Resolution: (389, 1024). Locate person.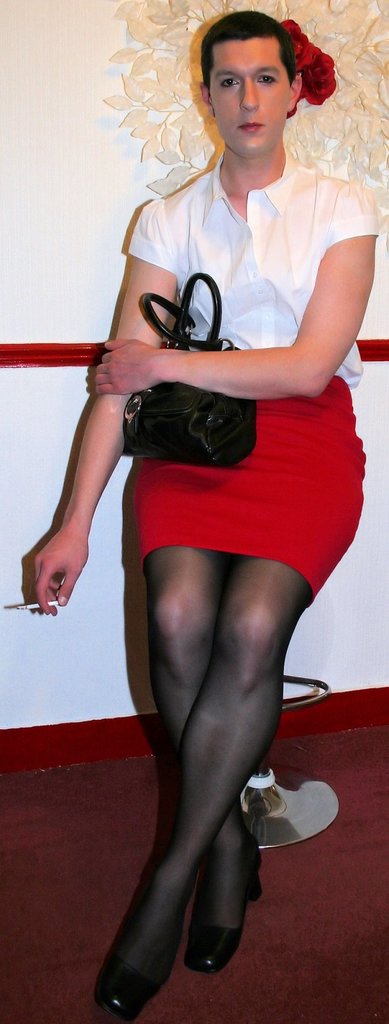
BBox(40, 13, 377, 1023).
